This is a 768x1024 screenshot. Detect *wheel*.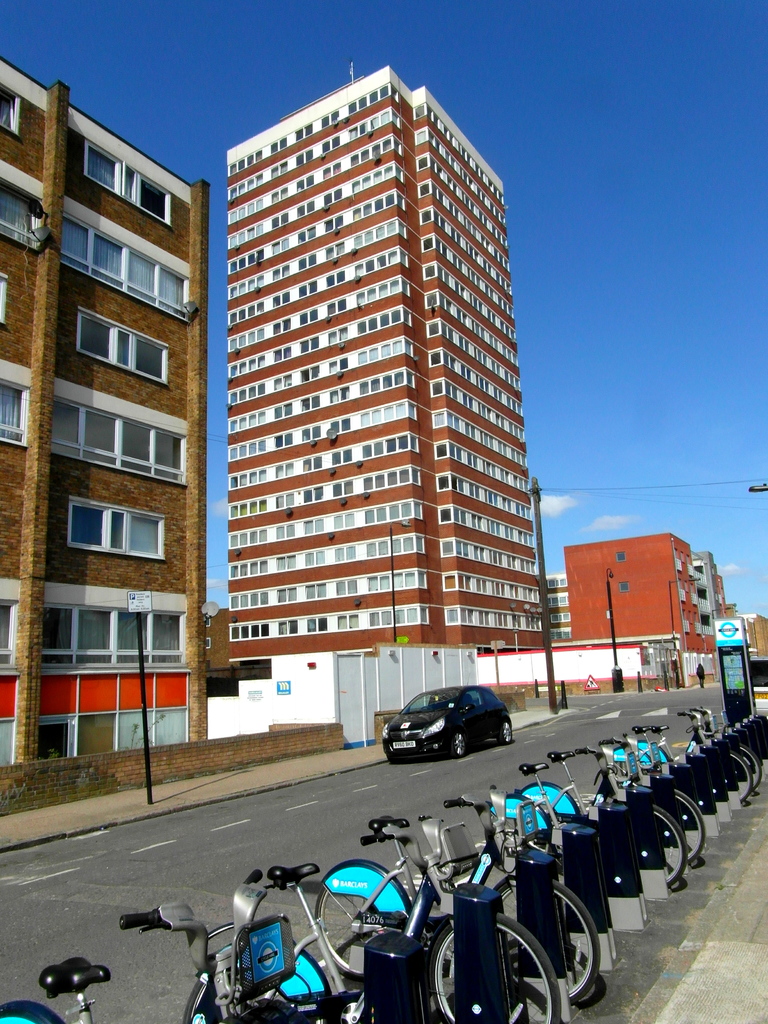
crop(725, 750, 748, 804).
